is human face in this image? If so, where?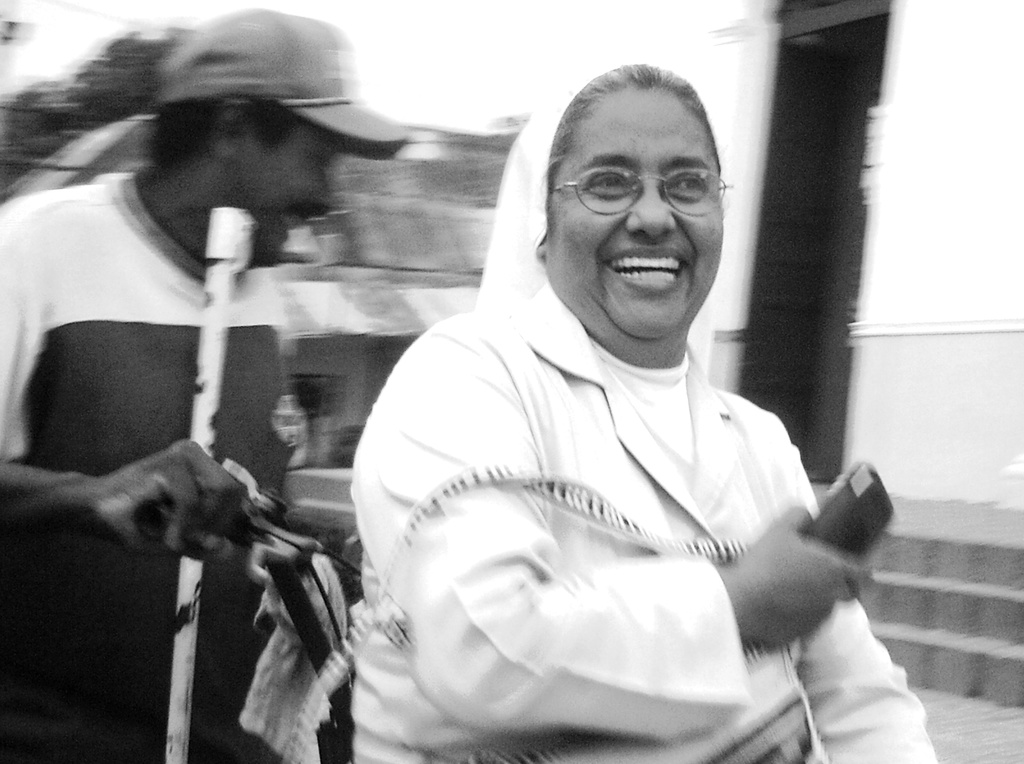
Yes, at Rect(546, 95, 726, 339).
